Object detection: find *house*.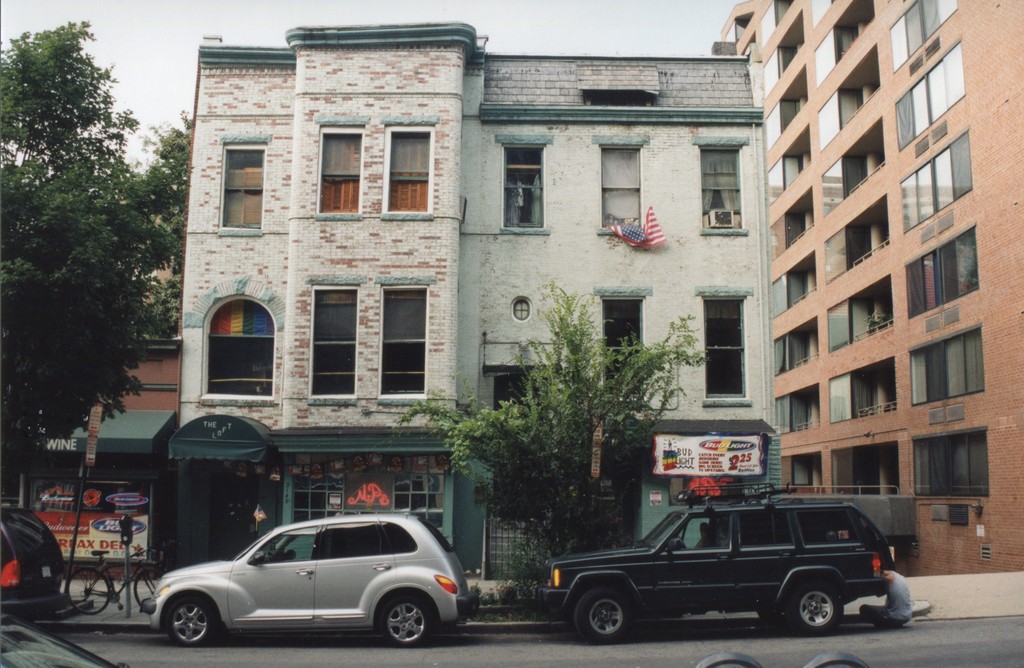
rect(127, 49, 864, 484).
